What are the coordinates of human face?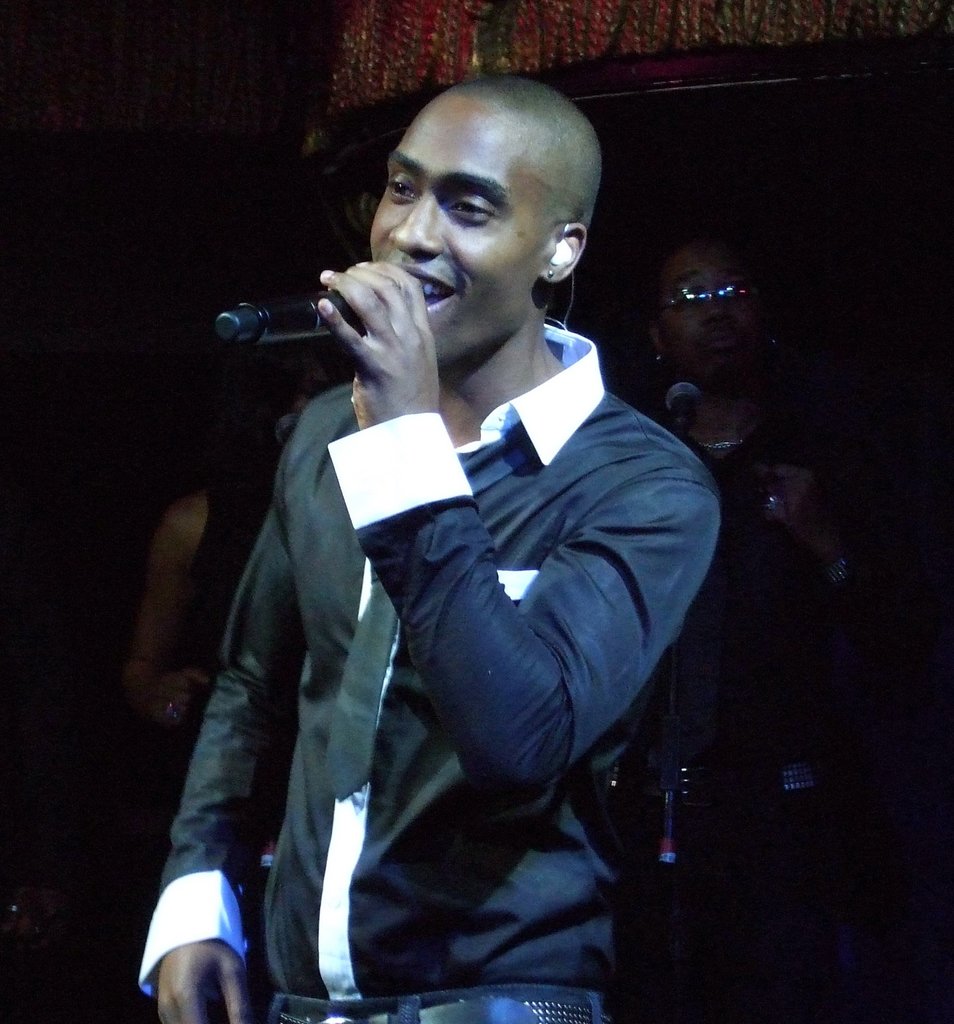
660/249/771/372.
